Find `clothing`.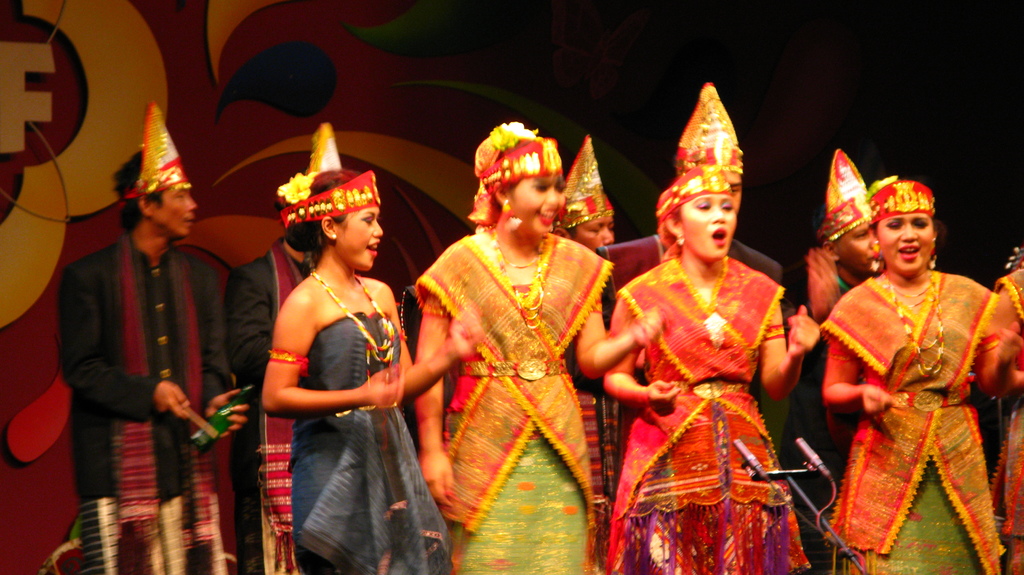
BBox(821, 249, 1007, 552).
